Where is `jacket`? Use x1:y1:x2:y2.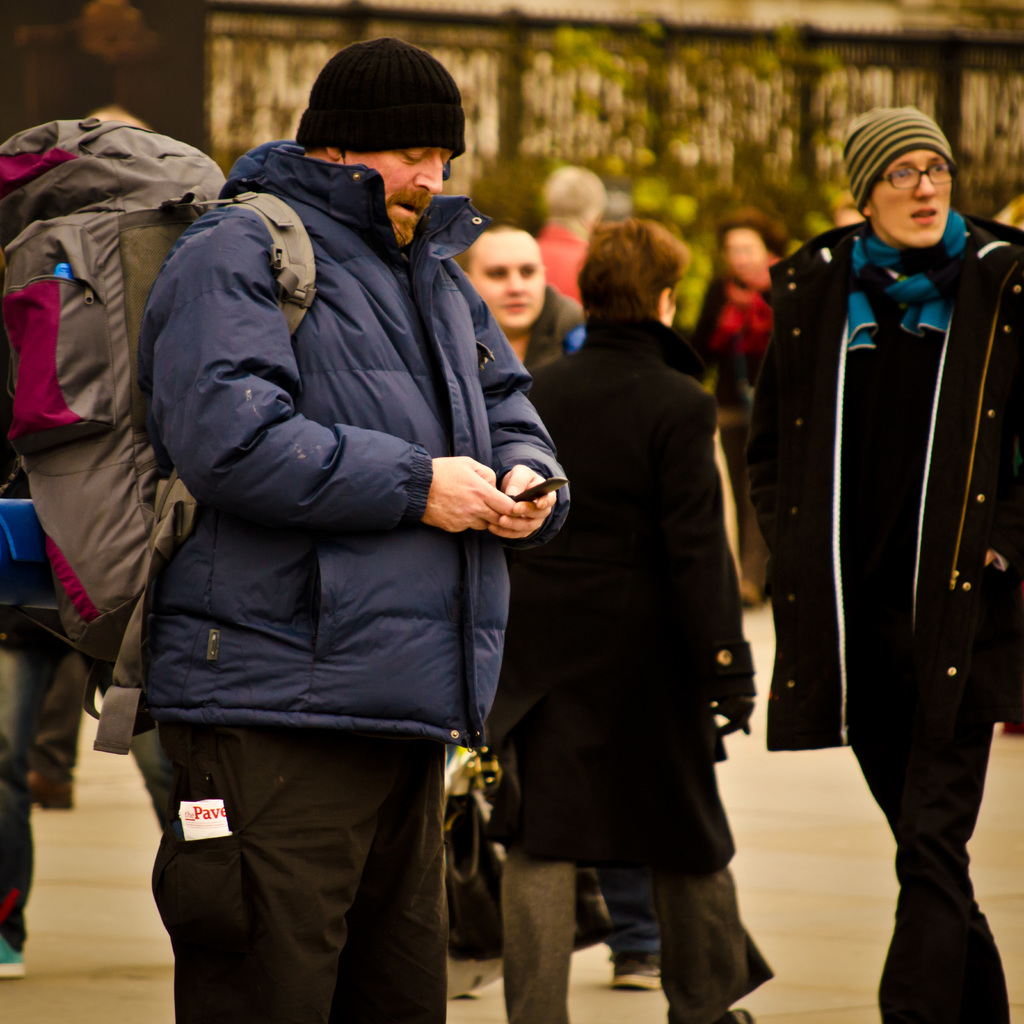
740:207:1023:749.
